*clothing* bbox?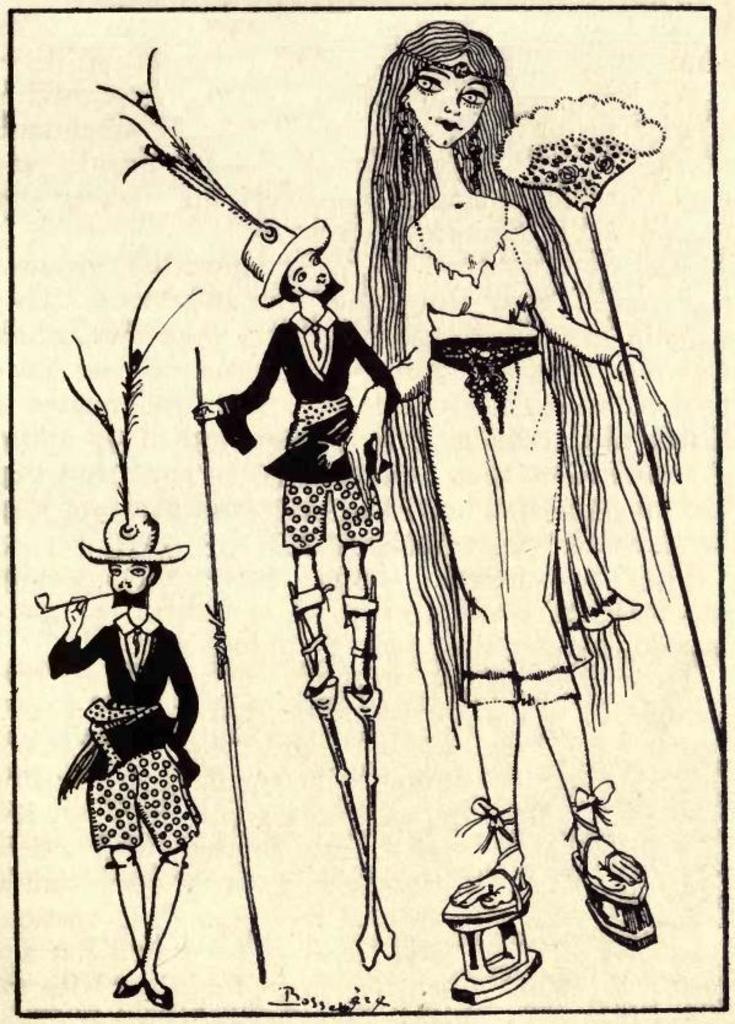
(x1=52, y1=557, x2=198, y2=904)
